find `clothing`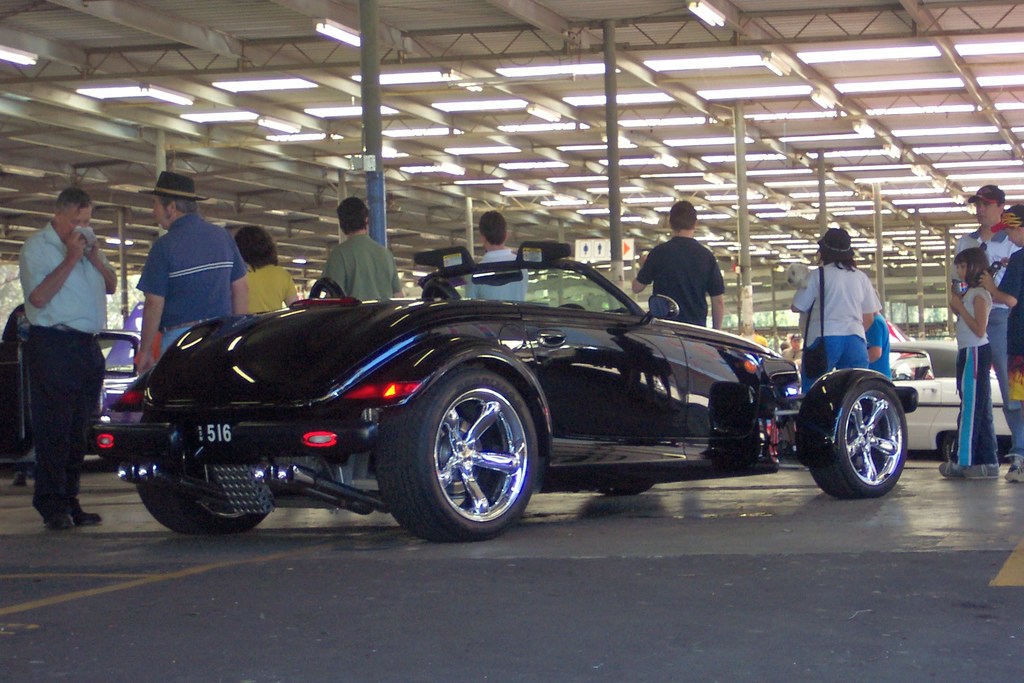
(306, 220, 396, 300)
